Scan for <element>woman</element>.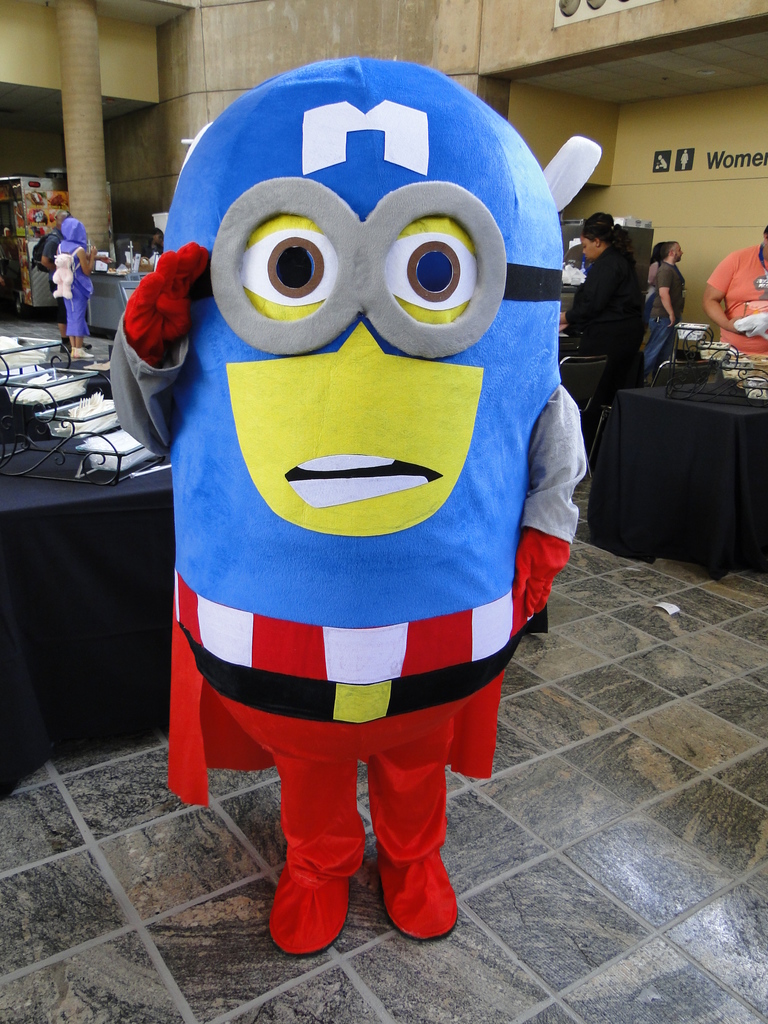
Scan result: {"x1": 567, "y1": 207, "x2": 641, "y2": 442}.
